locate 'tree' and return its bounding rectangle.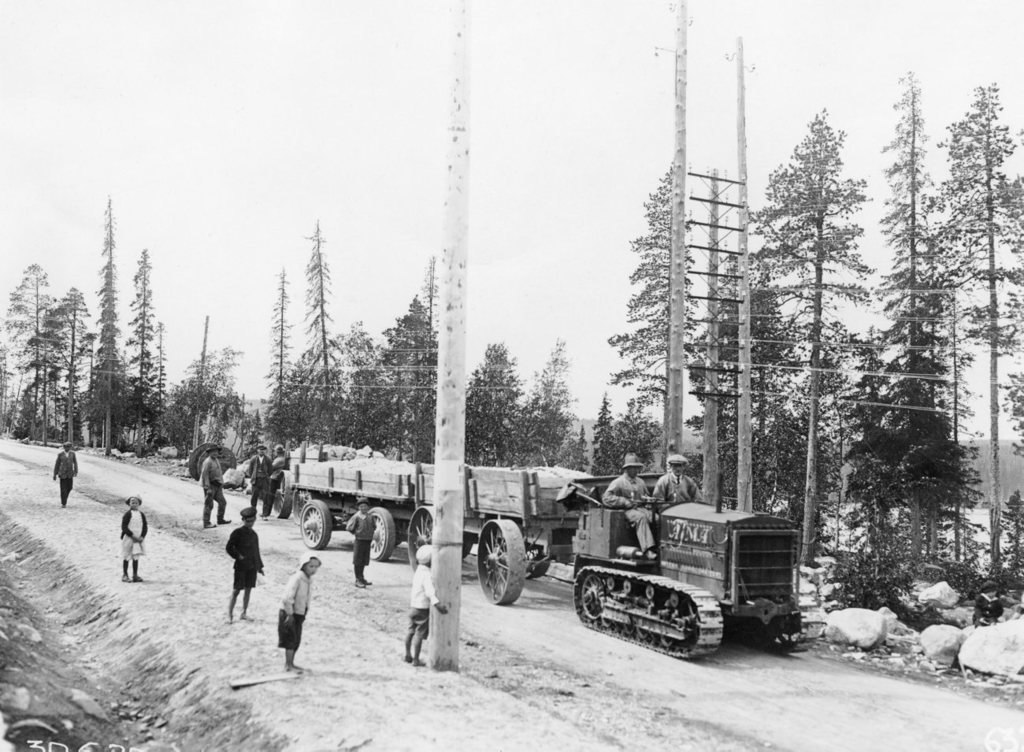
left=0, top=258, right=56, bottom=442.
